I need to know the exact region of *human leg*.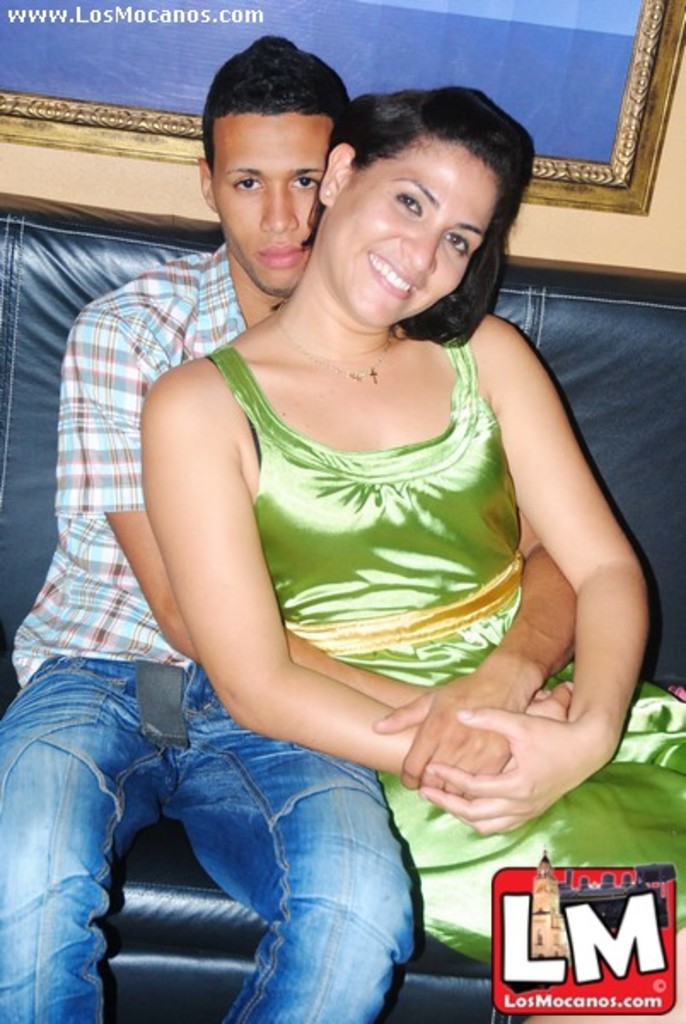
Region: [548, 676, 684, 766].
